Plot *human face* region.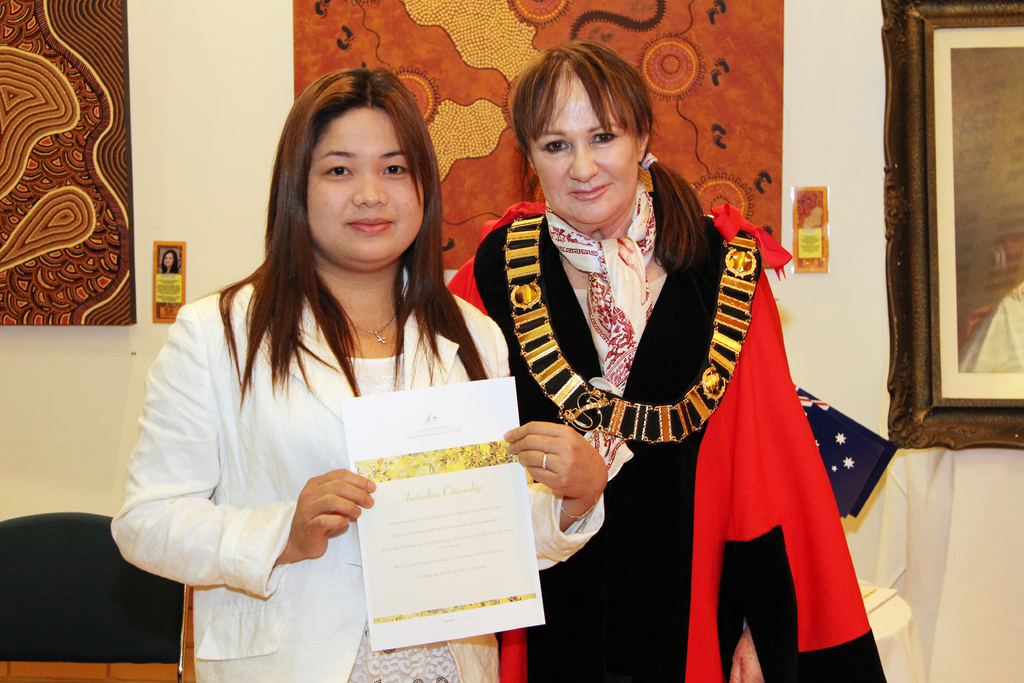
Plotted at 304, 108, 426, 264.
